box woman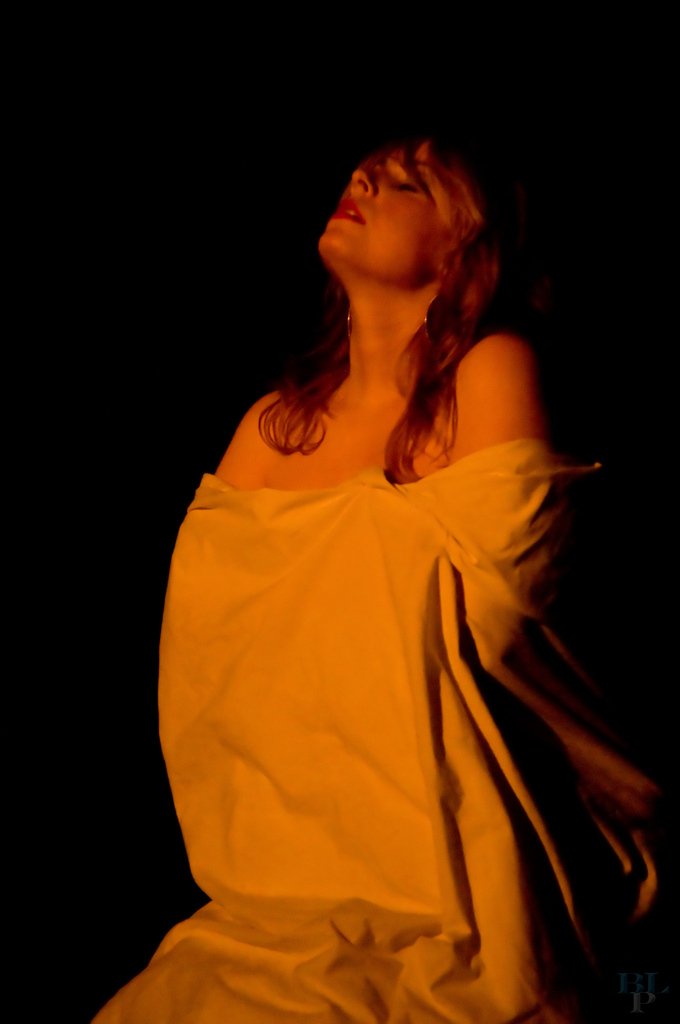
(153, 106, 597, 998)
